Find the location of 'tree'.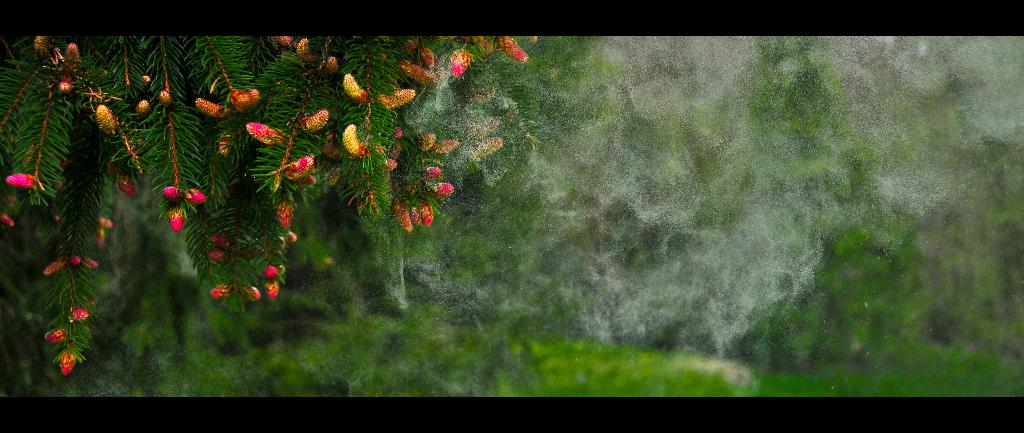
Location: l=3, t=31, r=536, b=371.
